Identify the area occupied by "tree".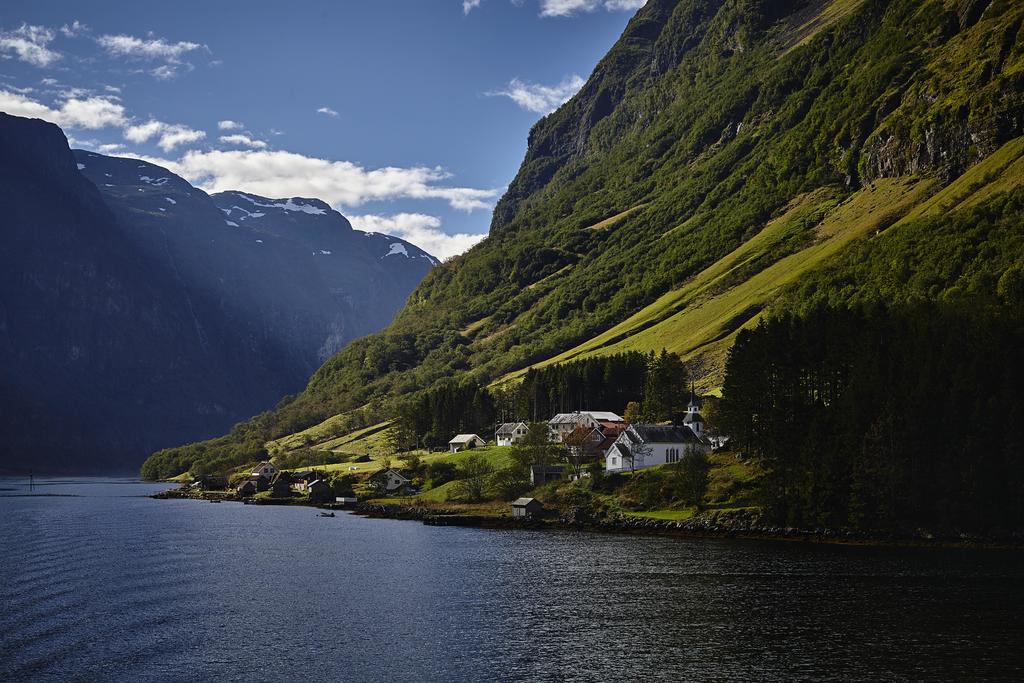
Area: x1=415 y1=430 x2=440 y2=459.
